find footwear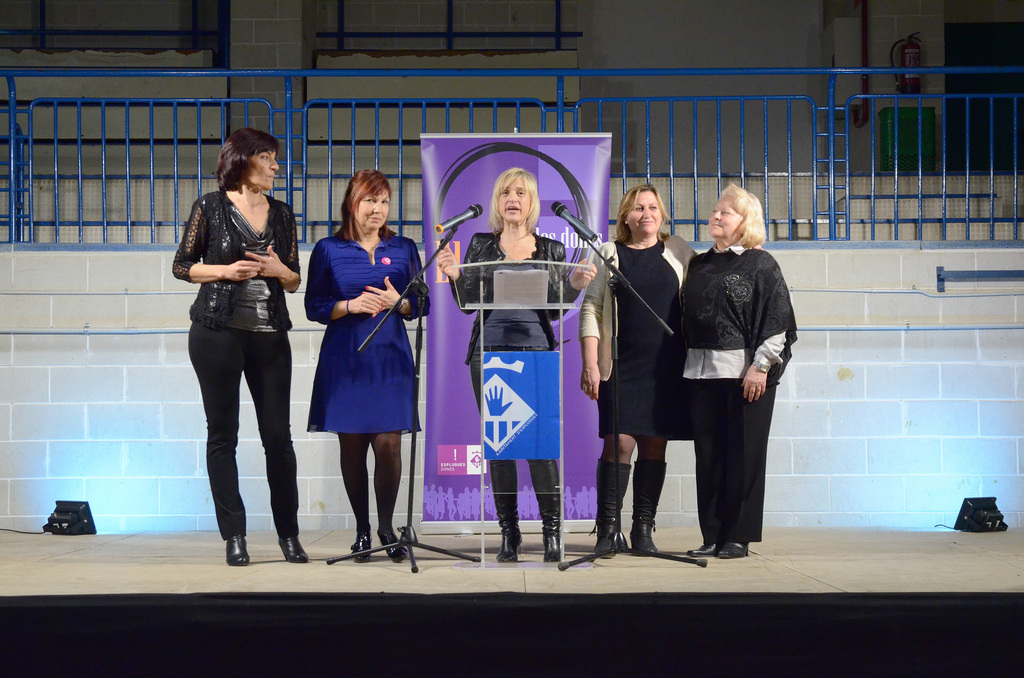
691, 537, 716, 551
